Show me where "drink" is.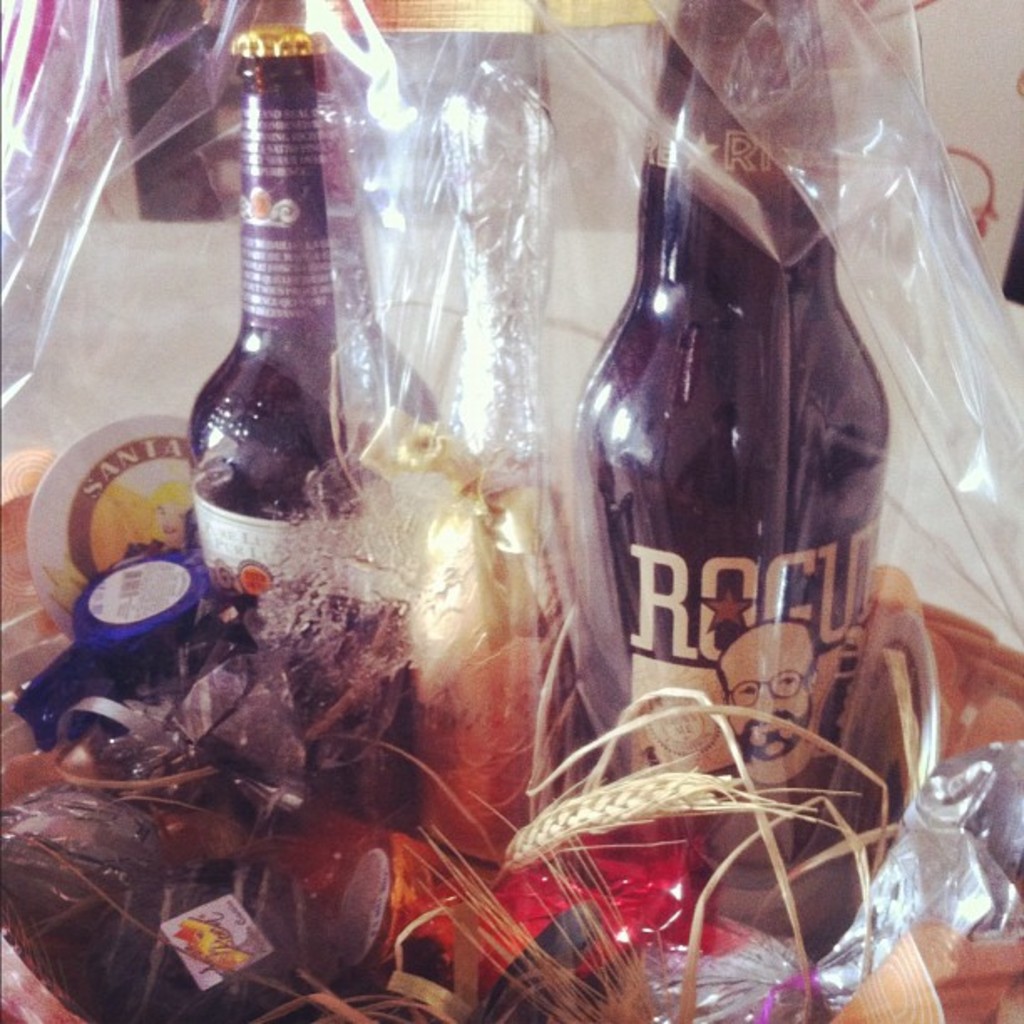
"drink" is at BBox(182, 22, 440, 806).
